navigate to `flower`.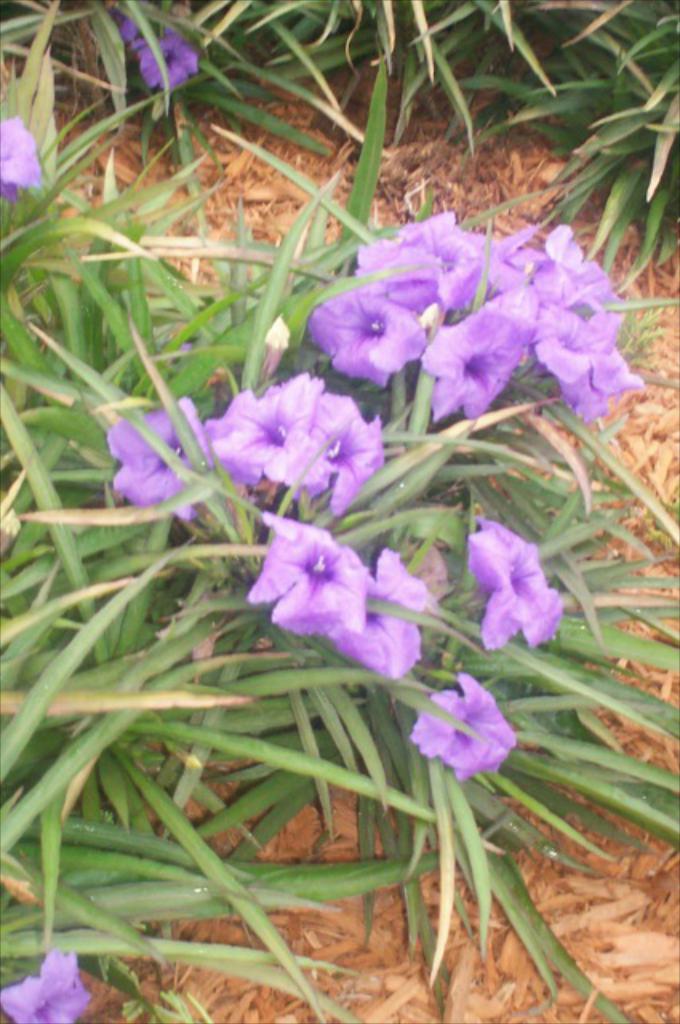
Navigation target: [410, 682, 530, 786].
